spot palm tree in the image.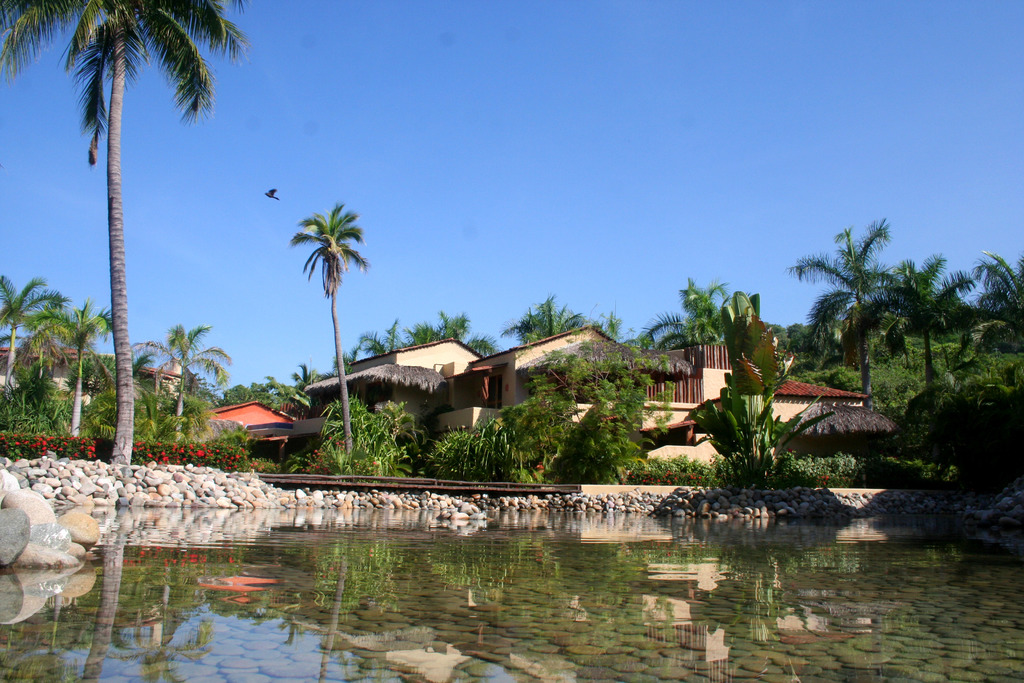
palm tree found at [x1=807, y1=227, x2=923, y2=407].
